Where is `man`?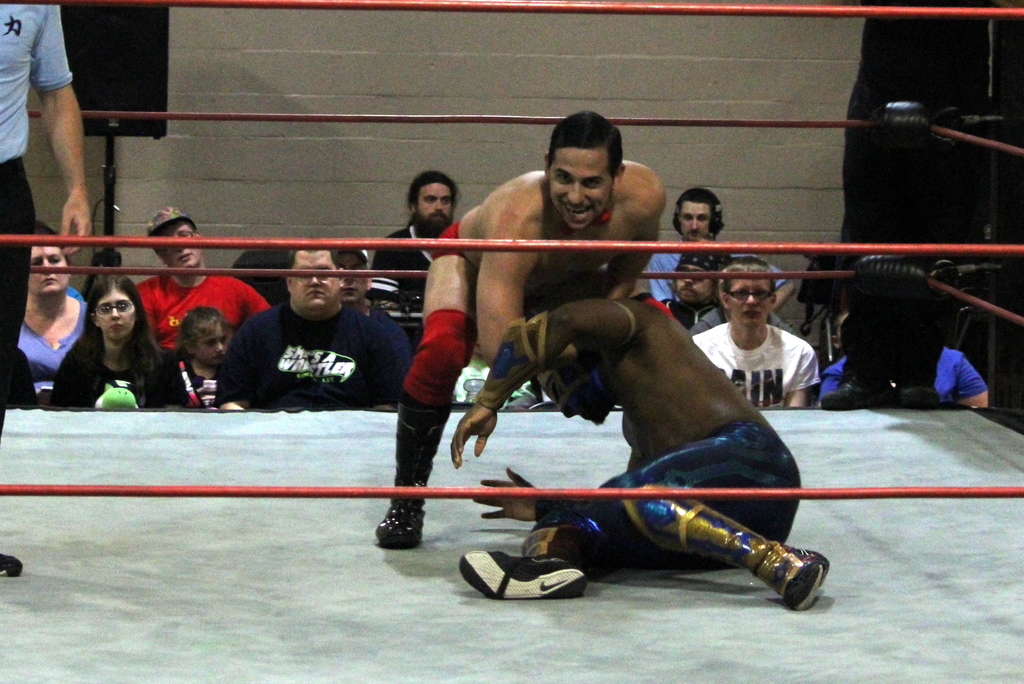
<region>688, 261, 822, 409</region>.
